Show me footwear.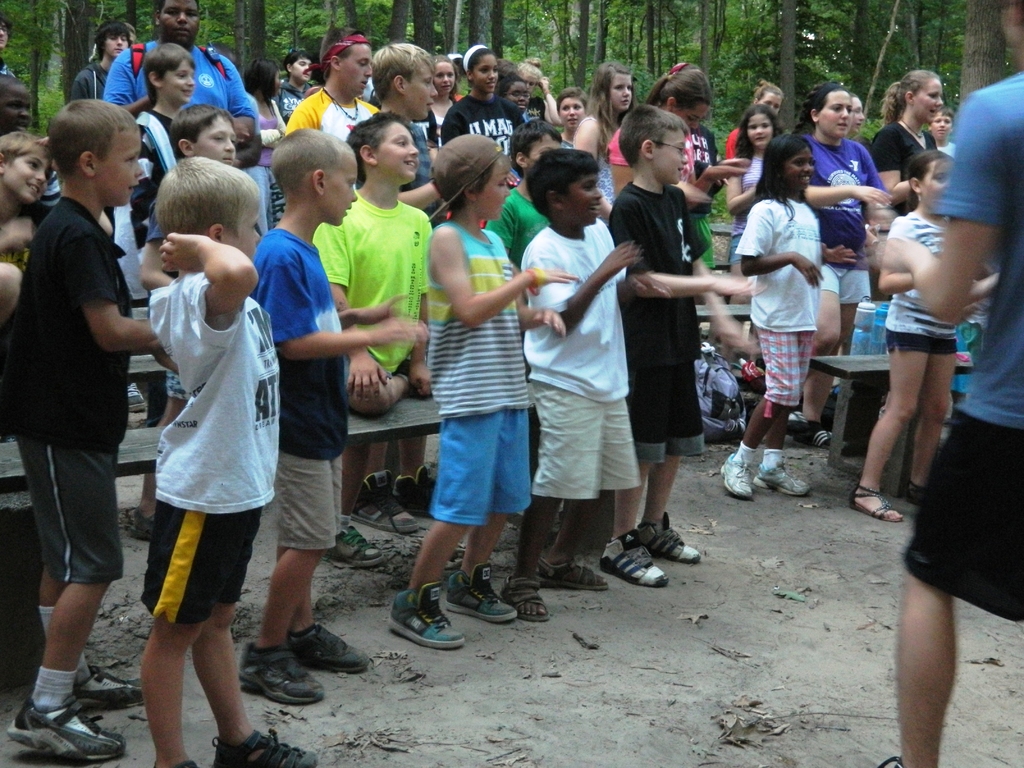
footwear is here: box(852, 479, 902, 521).
